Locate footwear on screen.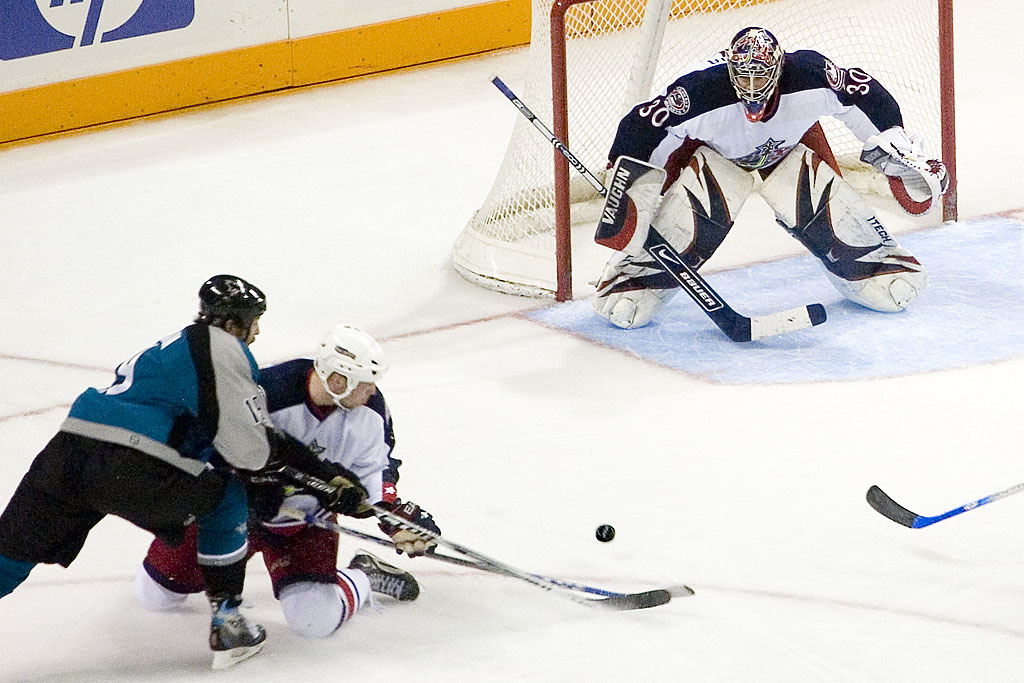
On screen at bbox(342, 546, 424, 603).
